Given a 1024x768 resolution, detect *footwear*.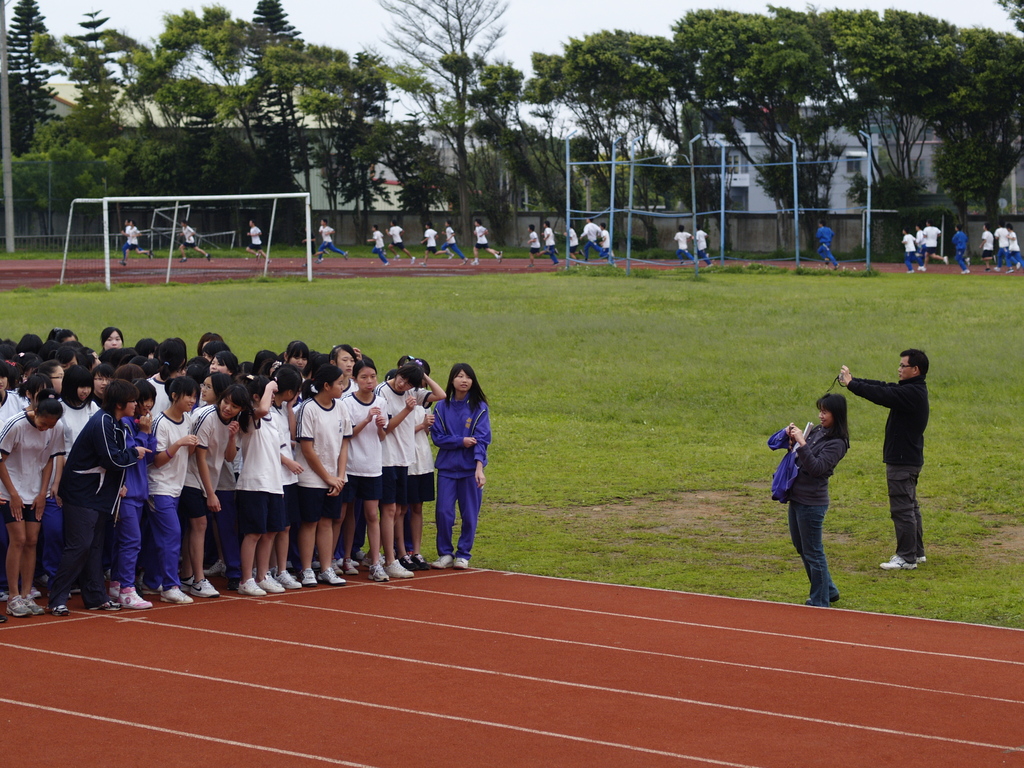
118:586:153:610.
